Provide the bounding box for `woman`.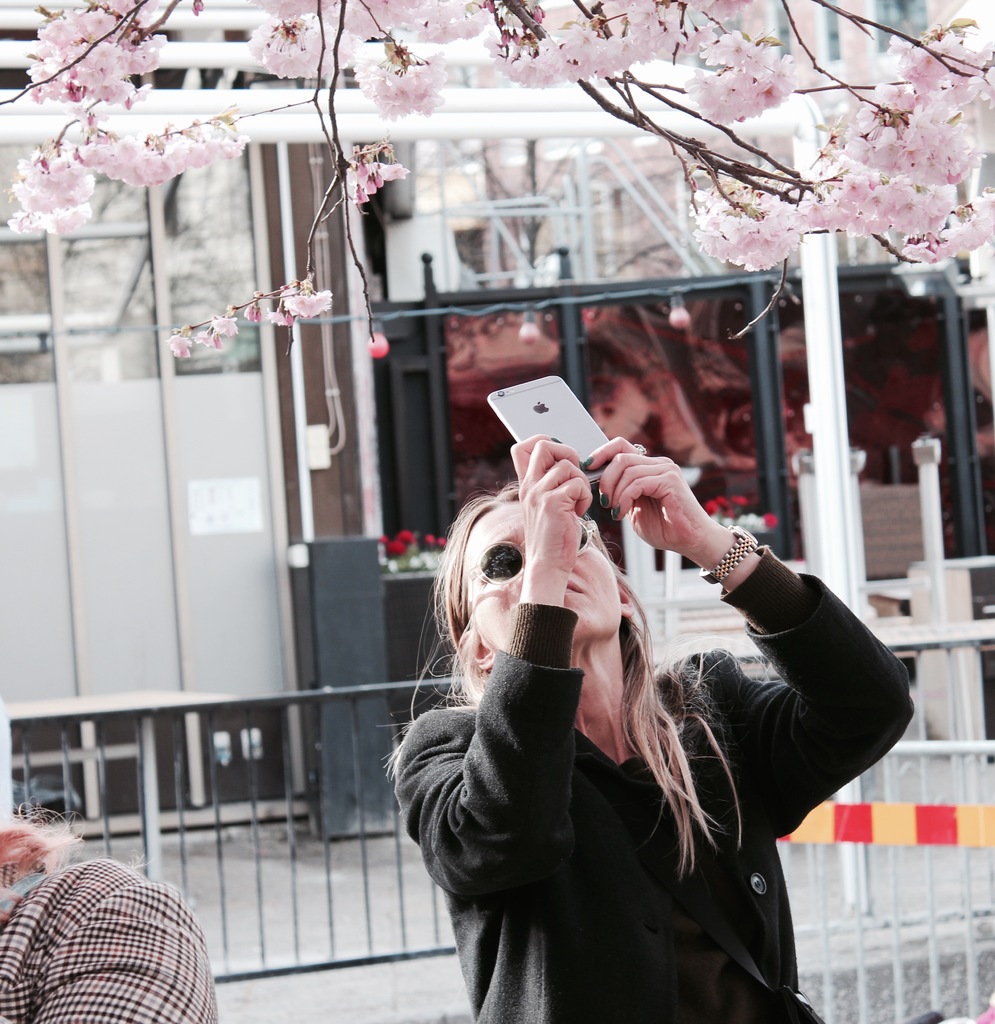
<bbox>394, 412, 843, 1014</bbox>.
